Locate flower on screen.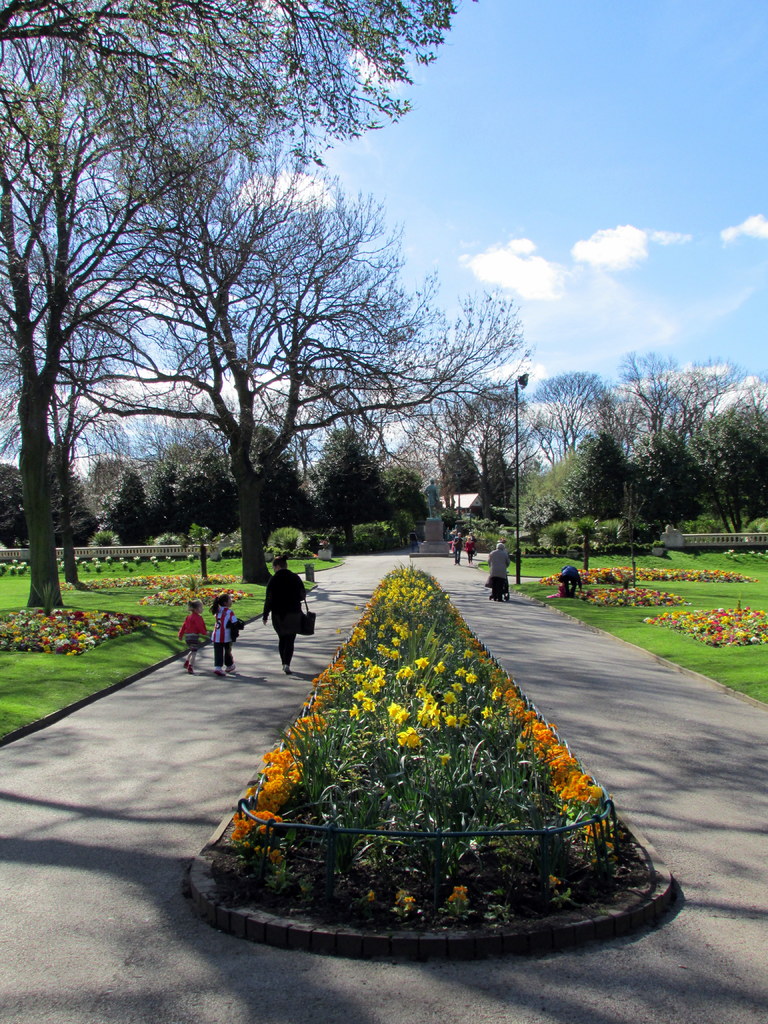
On screen at box(142, 590, 235, 616).
